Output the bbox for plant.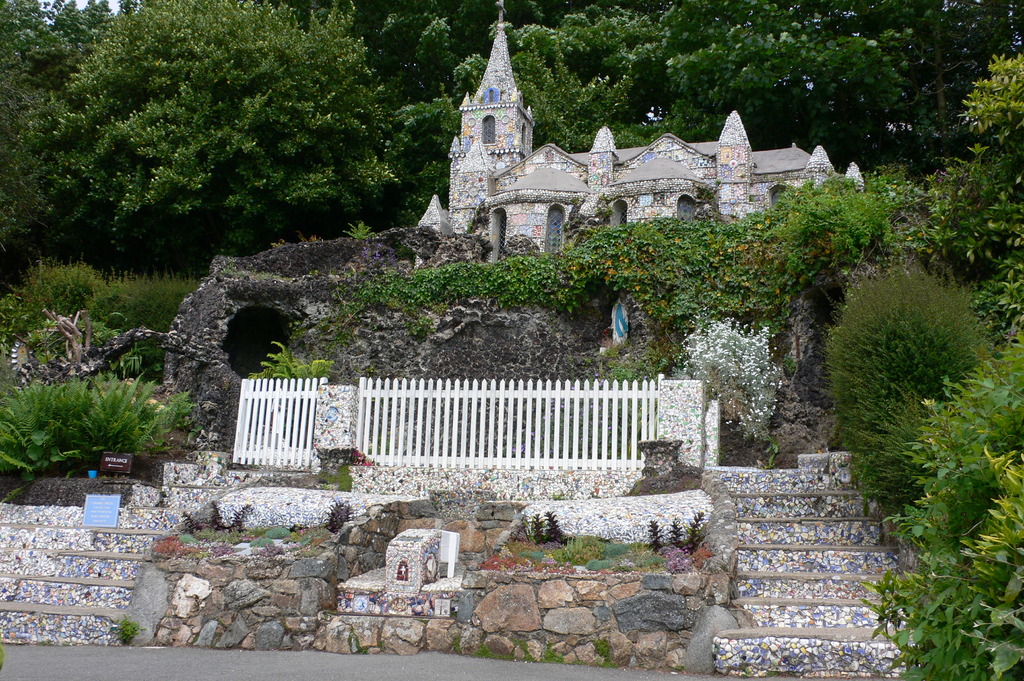
locate(547, 508, 563, 543).
